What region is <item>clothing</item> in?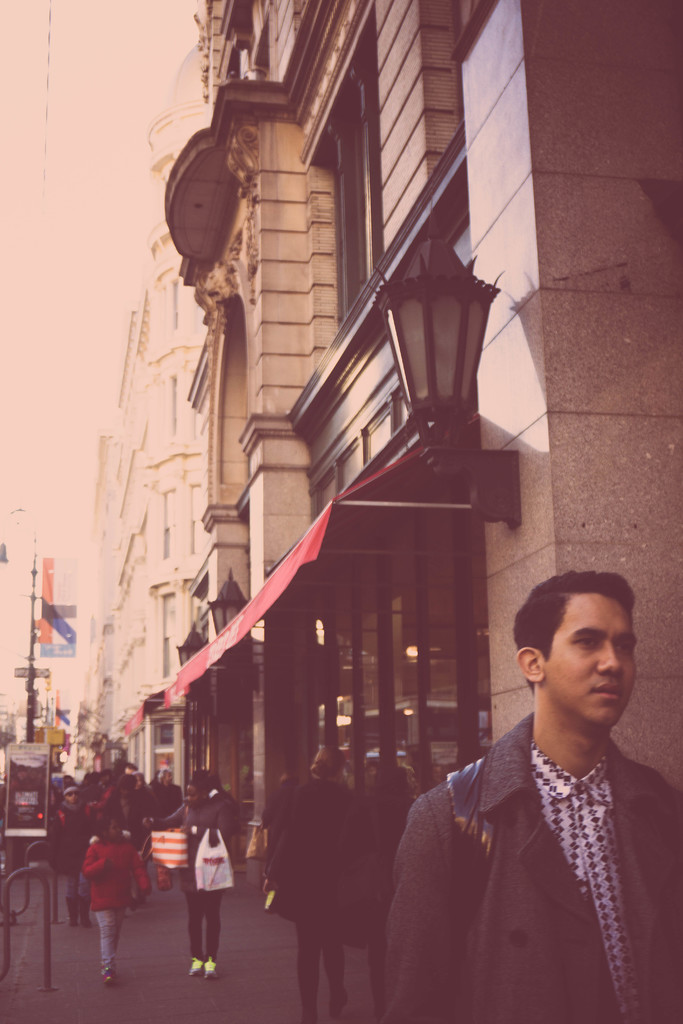
l=363, t=694, r=667, b=1021.
